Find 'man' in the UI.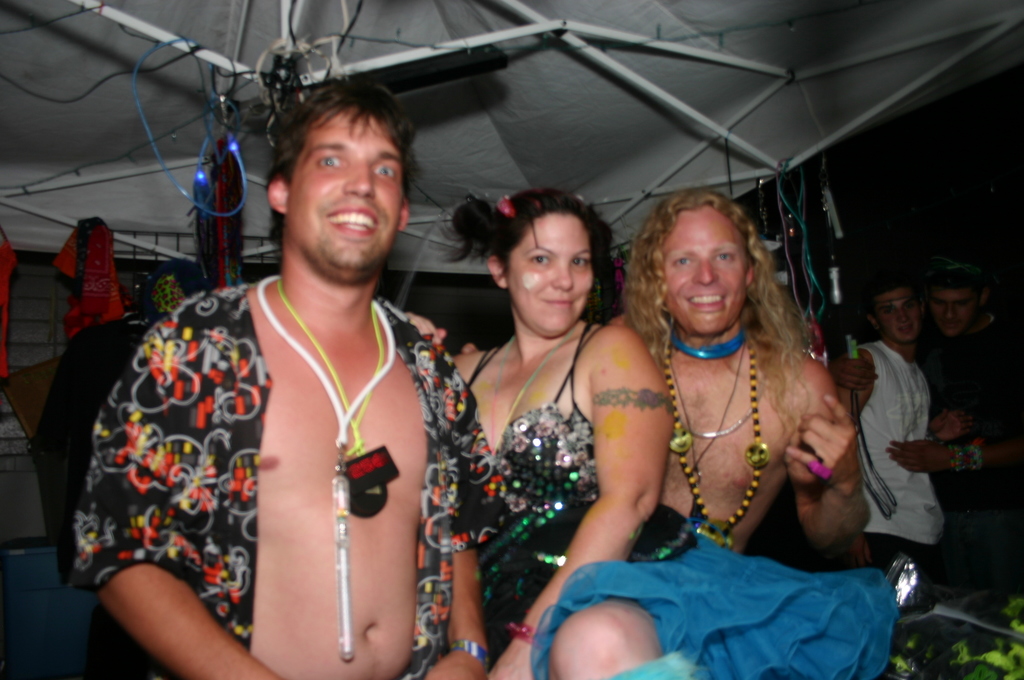
UI element at <bbox>95, 68, 479, 679</bbox>.
